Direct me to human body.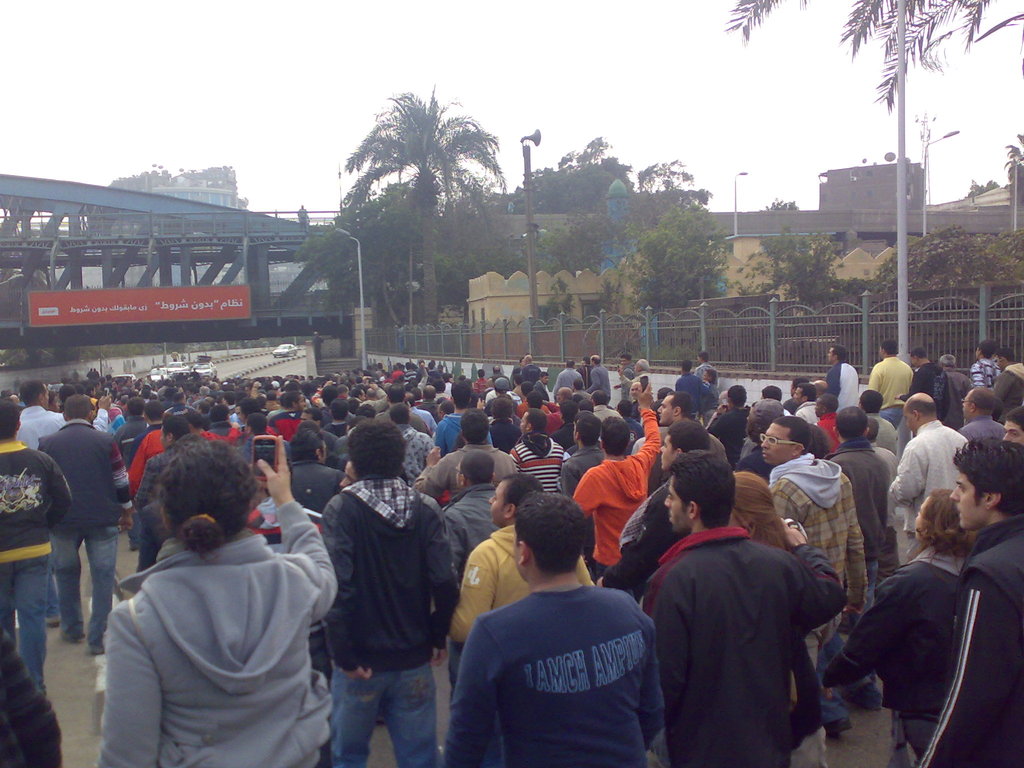
Direction: Rect(285, 456, 348, 511).
